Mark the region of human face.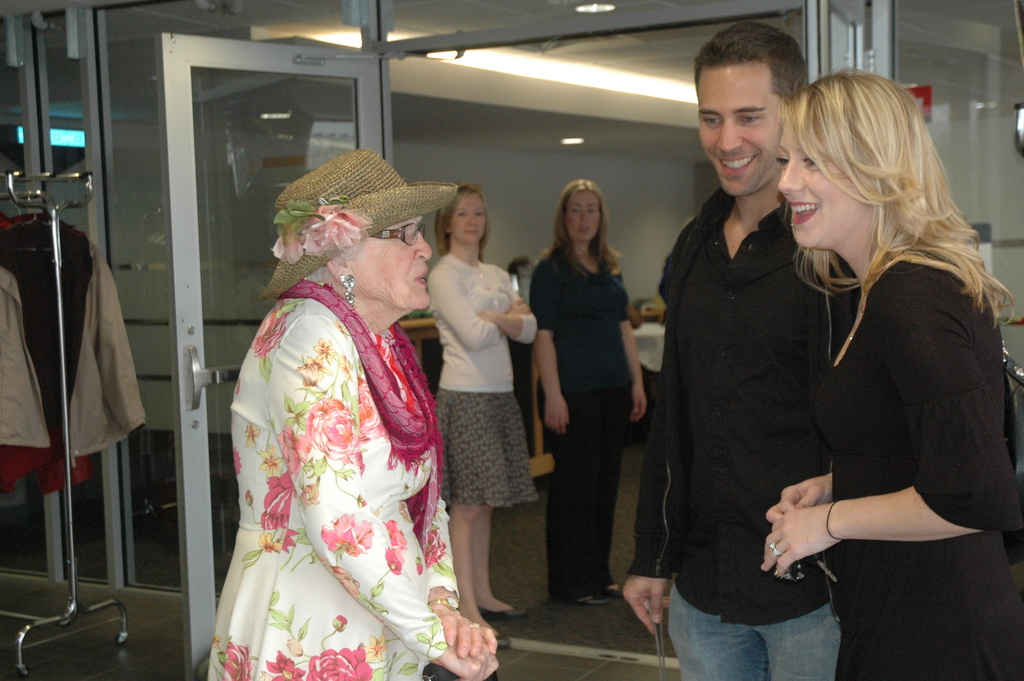
Region: crop(564, 193, 601, 246).
